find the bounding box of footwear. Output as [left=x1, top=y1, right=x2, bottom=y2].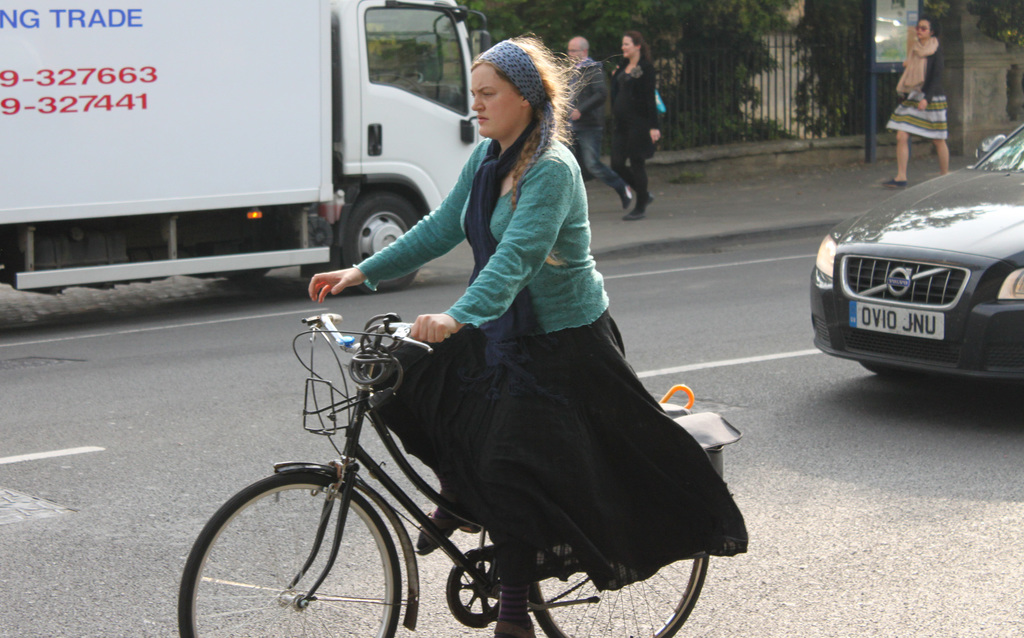
[left=491, top=586, right=536, bottom=637].
